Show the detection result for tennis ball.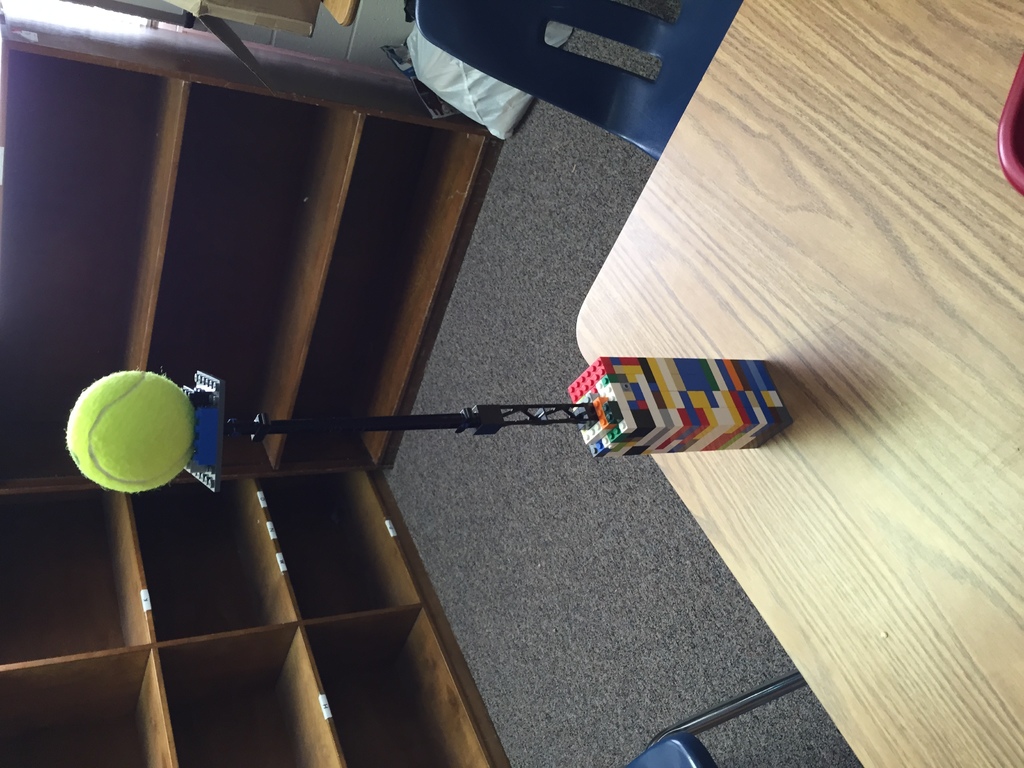
67:368:198:497.
